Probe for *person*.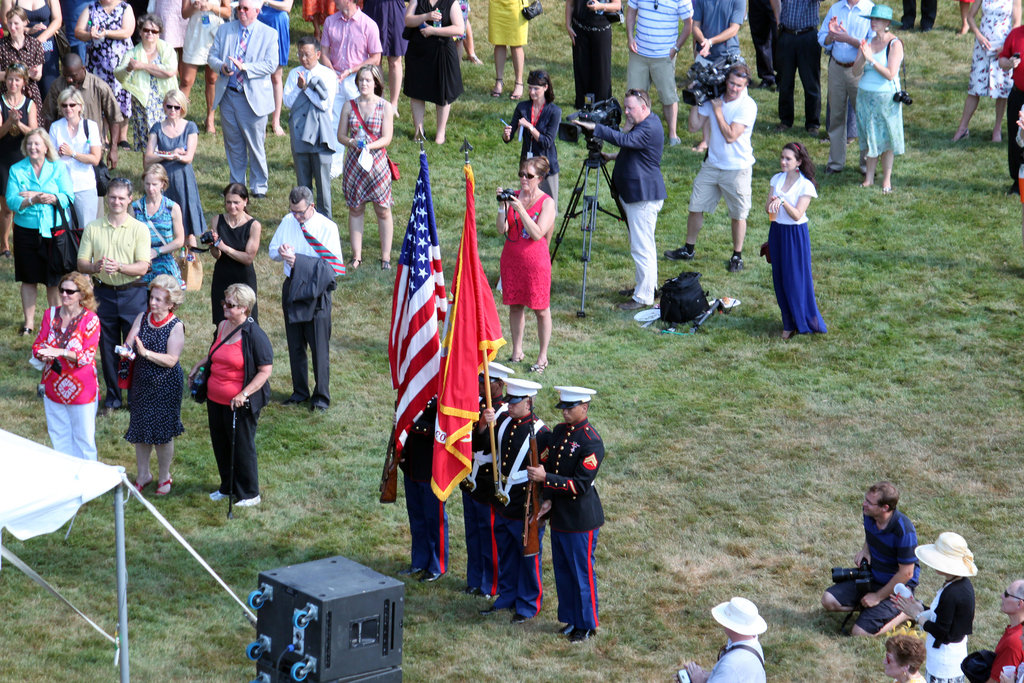
Probe result: crop(678, 599, 774, 682).
